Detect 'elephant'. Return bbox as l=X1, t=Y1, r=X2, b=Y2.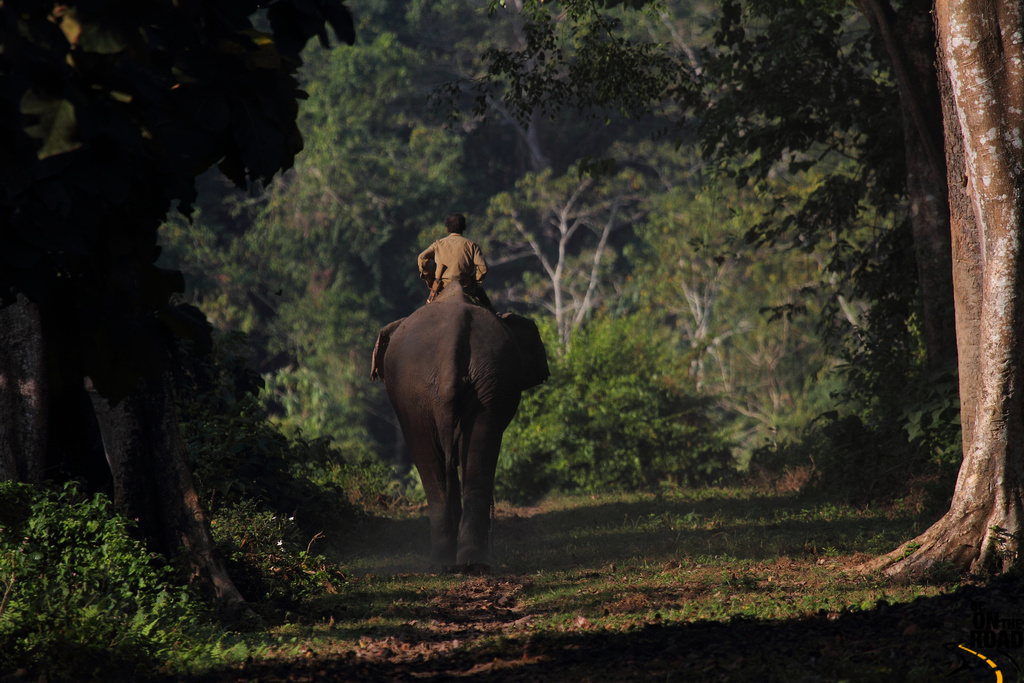
l=359, t=255, r=559, b=560.
